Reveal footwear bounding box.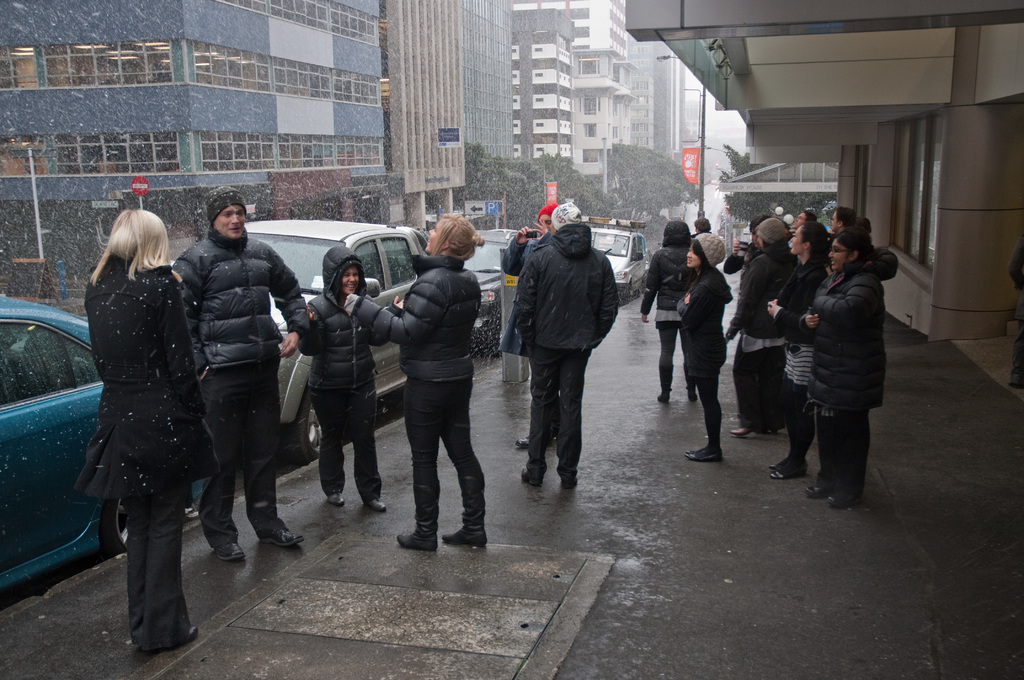
Revealed: 366 499 384 513.
